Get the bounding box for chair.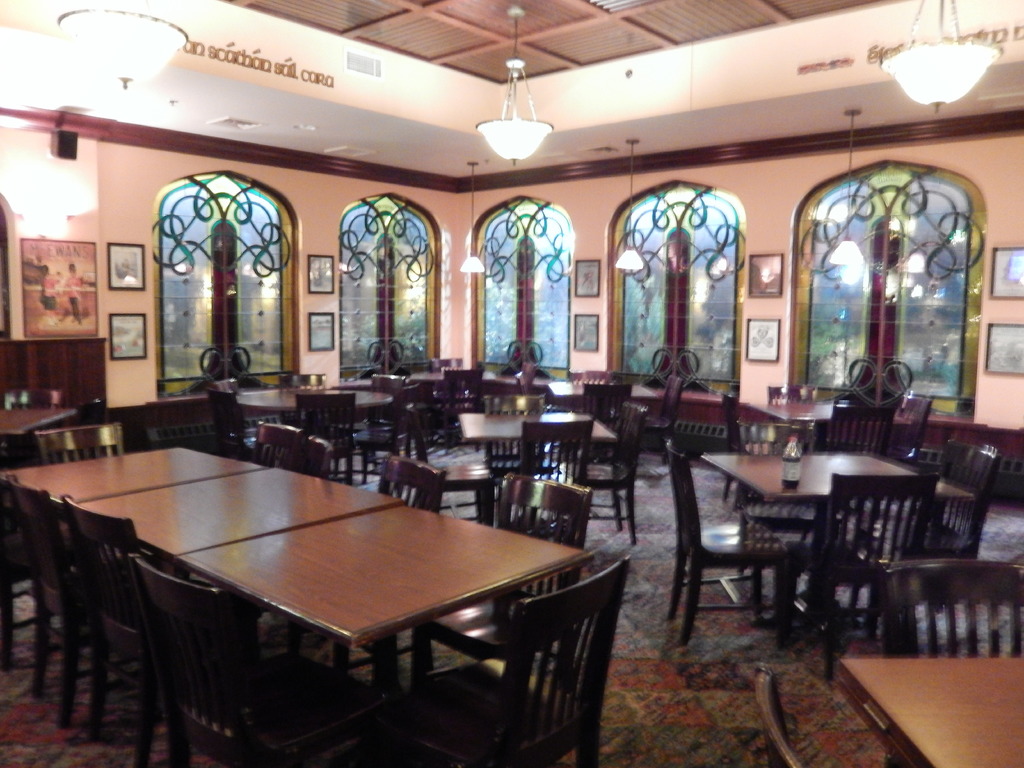
378,369,420,426.
